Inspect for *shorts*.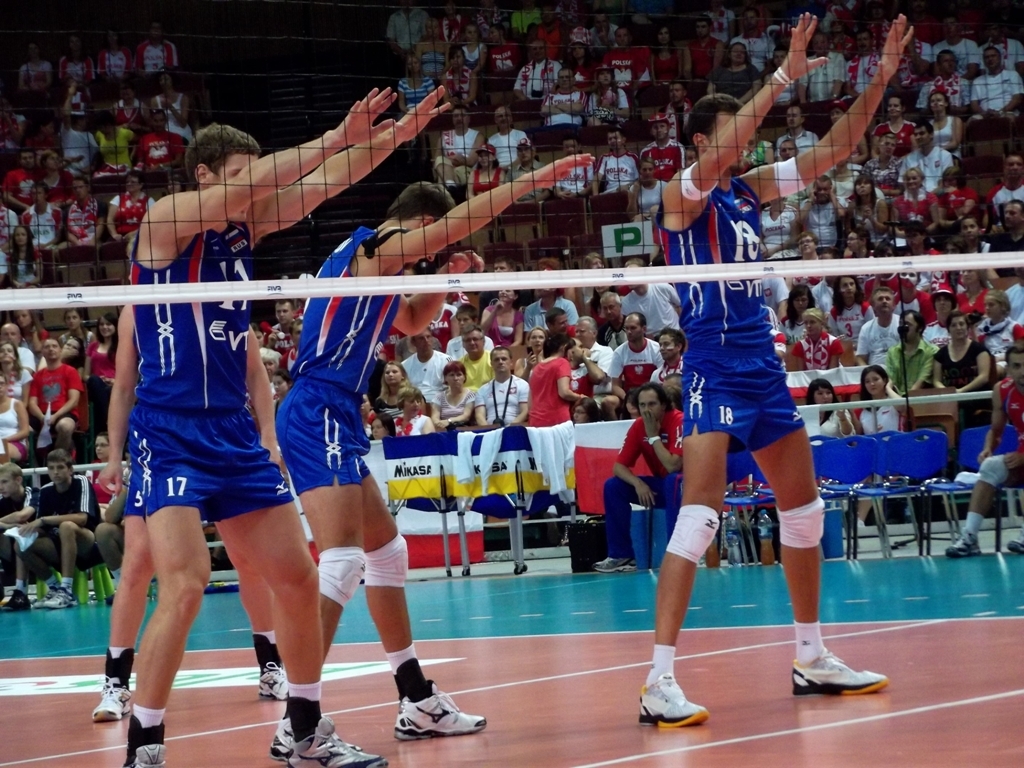
Inspection: [x1=687, y1=375, x2=805, y2=453].
